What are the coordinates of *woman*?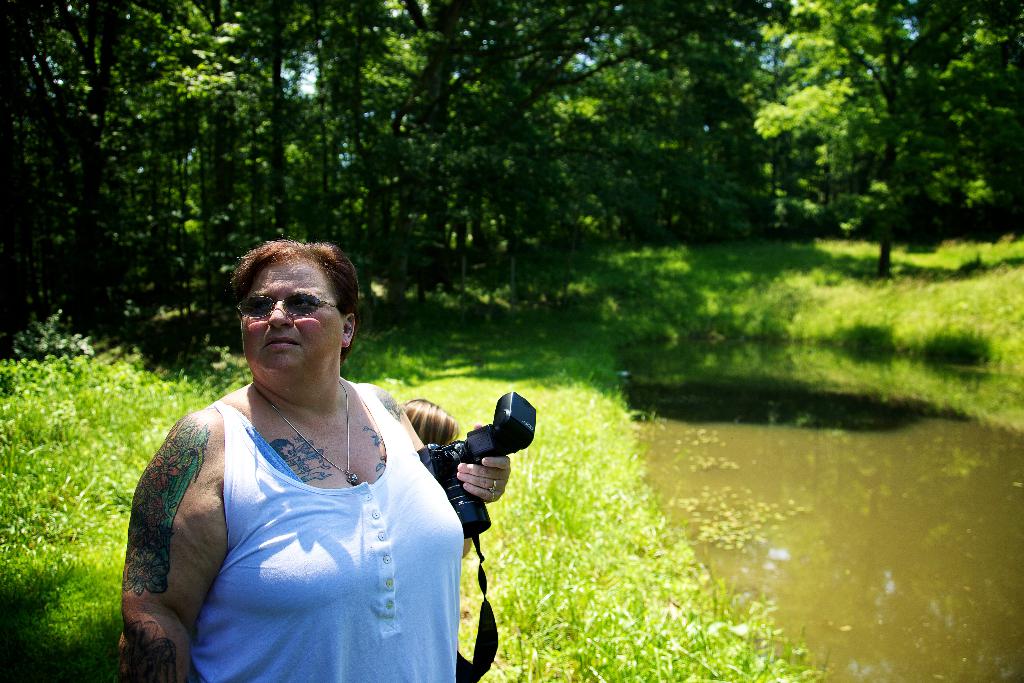
120 236 503 682.
